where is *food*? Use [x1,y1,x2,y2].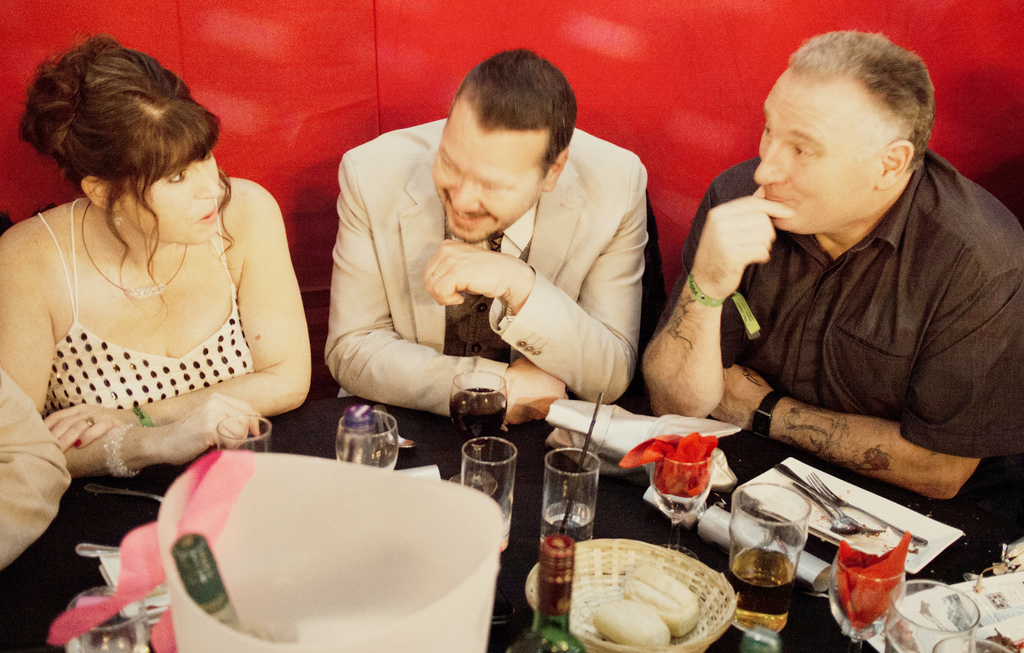
[589,596,673,651].
